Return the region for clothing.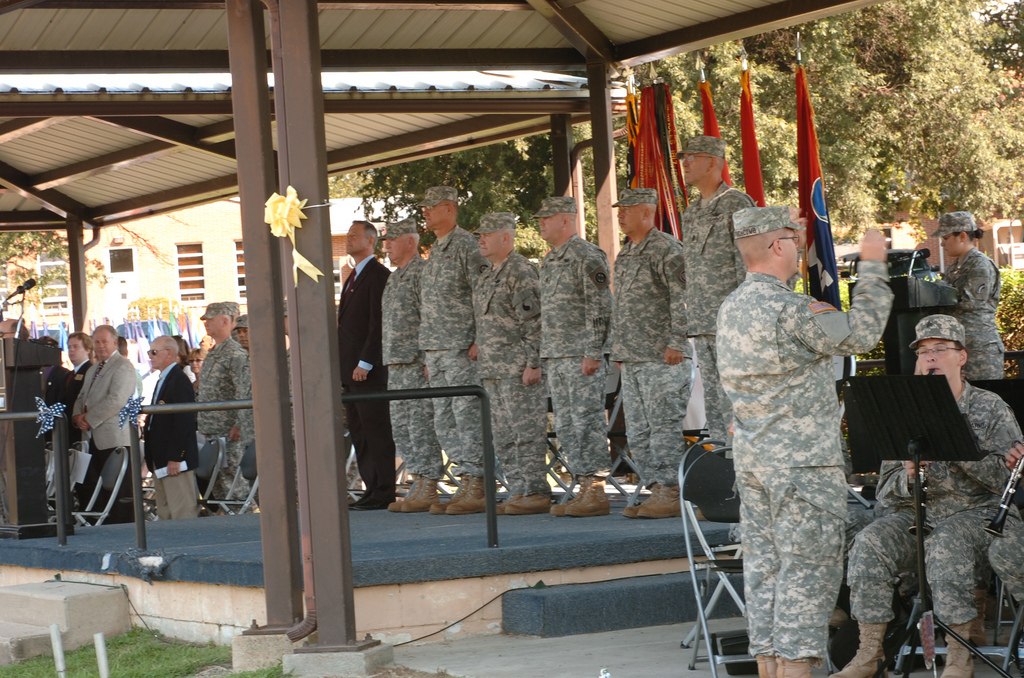
<box>993,498,1023,610</box>.
